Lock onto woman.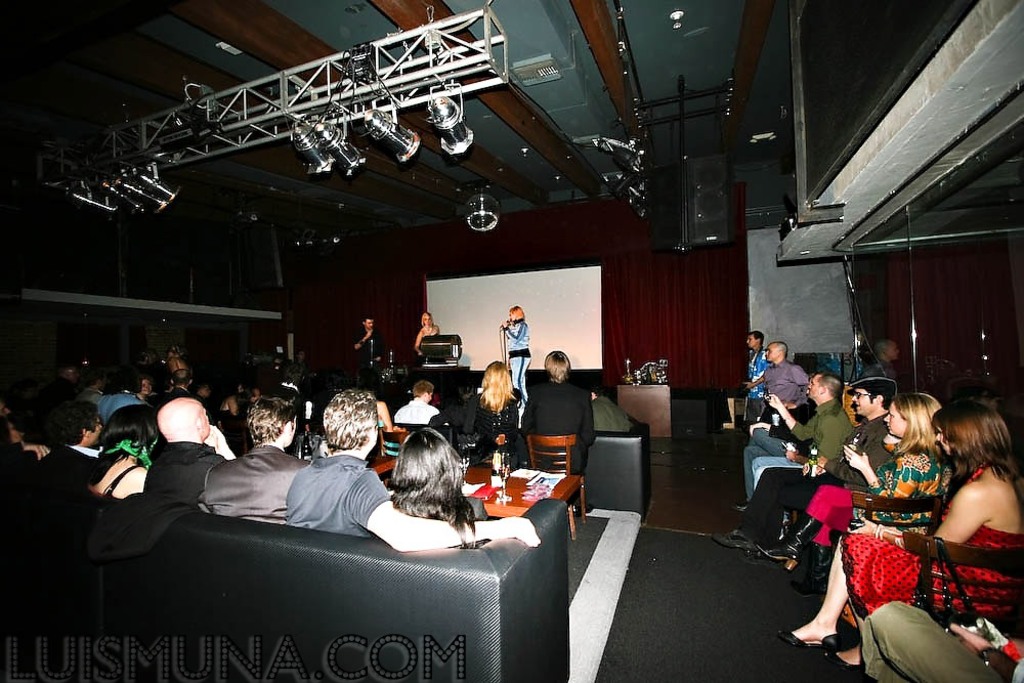
Locked: {"left": 502, "top": 306, "right": 525, "bottom": 395}.
